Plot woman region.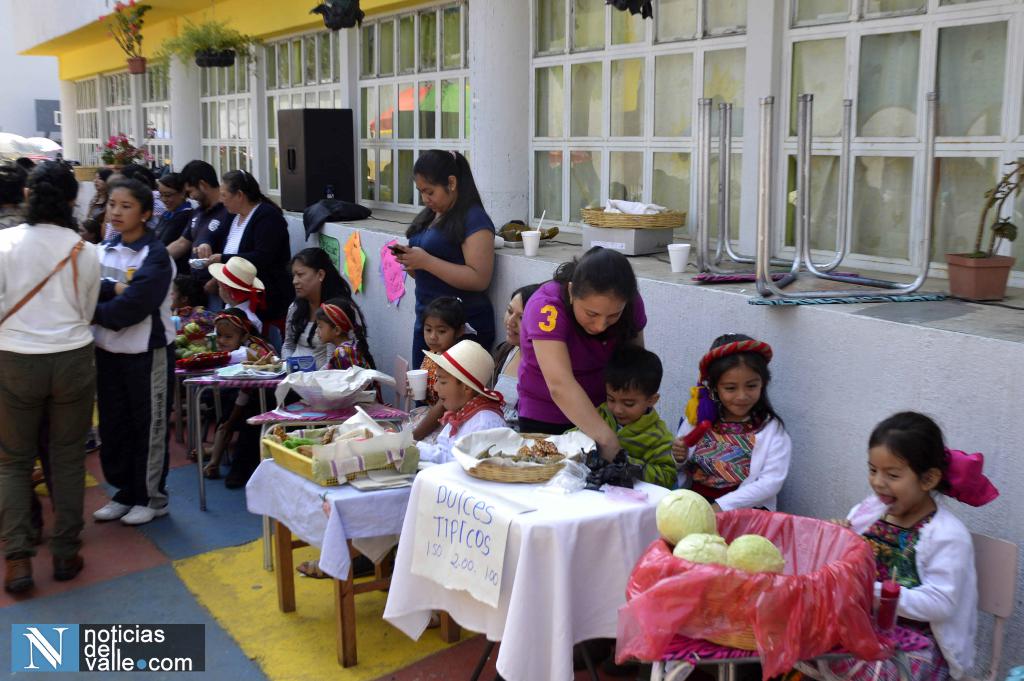
Plotted at [508, 243, 652, 473].
